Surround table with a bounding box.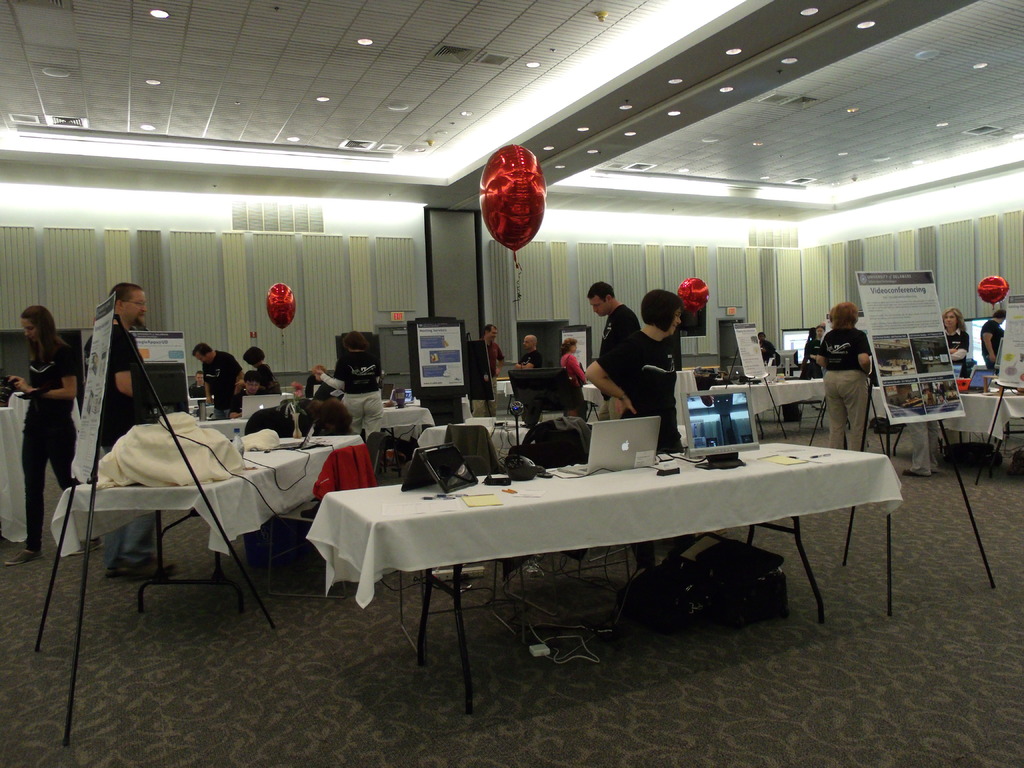
x1=860, y1=388, x2=888, y2=429.
